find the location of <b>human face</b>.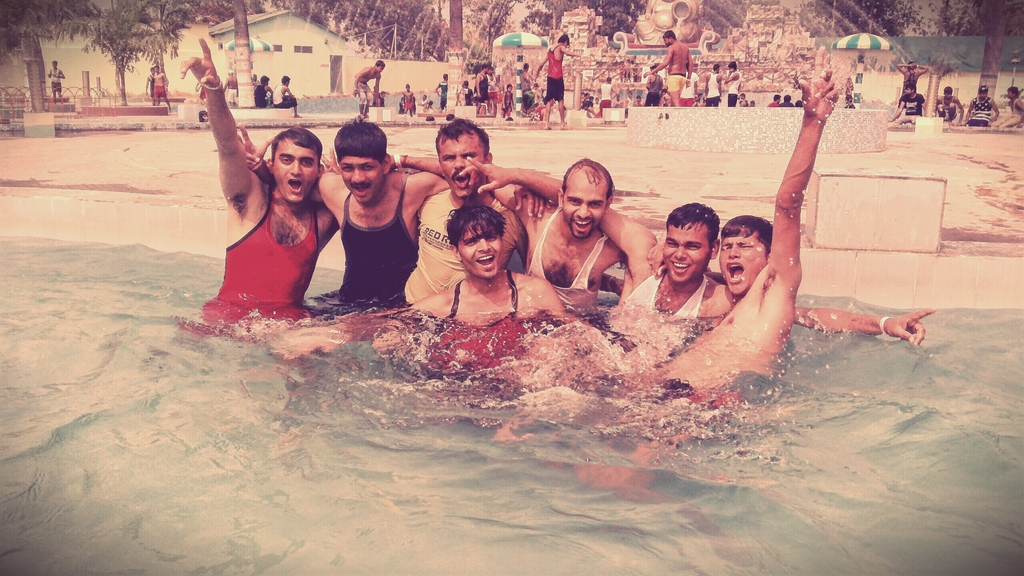
Location: detection(277, 144, 319, 207).
